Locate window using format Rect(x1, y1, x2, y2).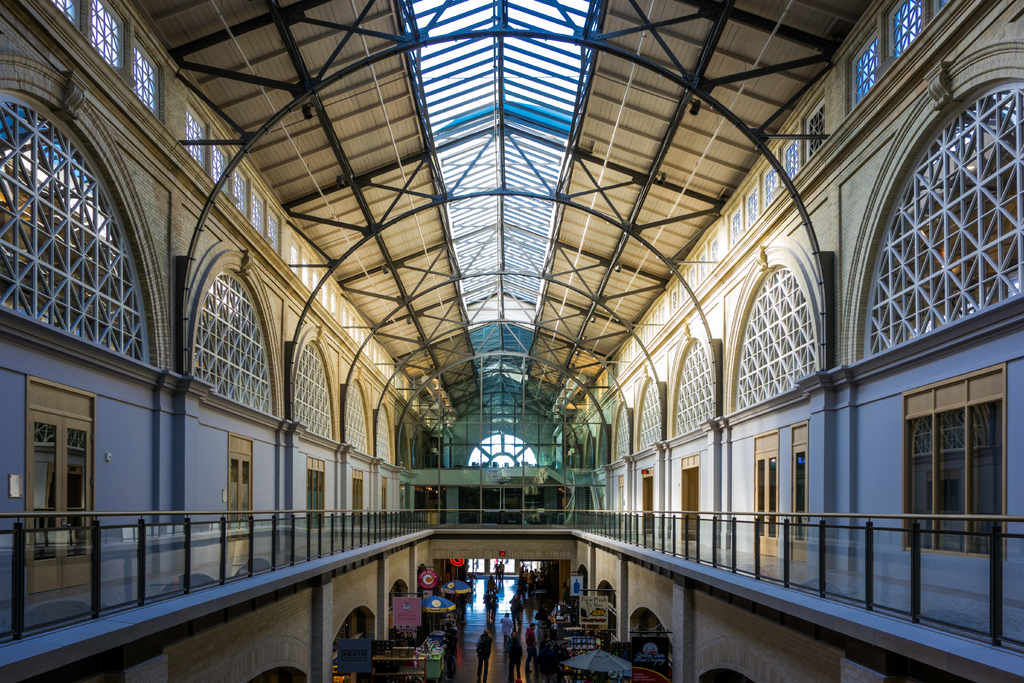
Rect(49, 0, 83, 17).
